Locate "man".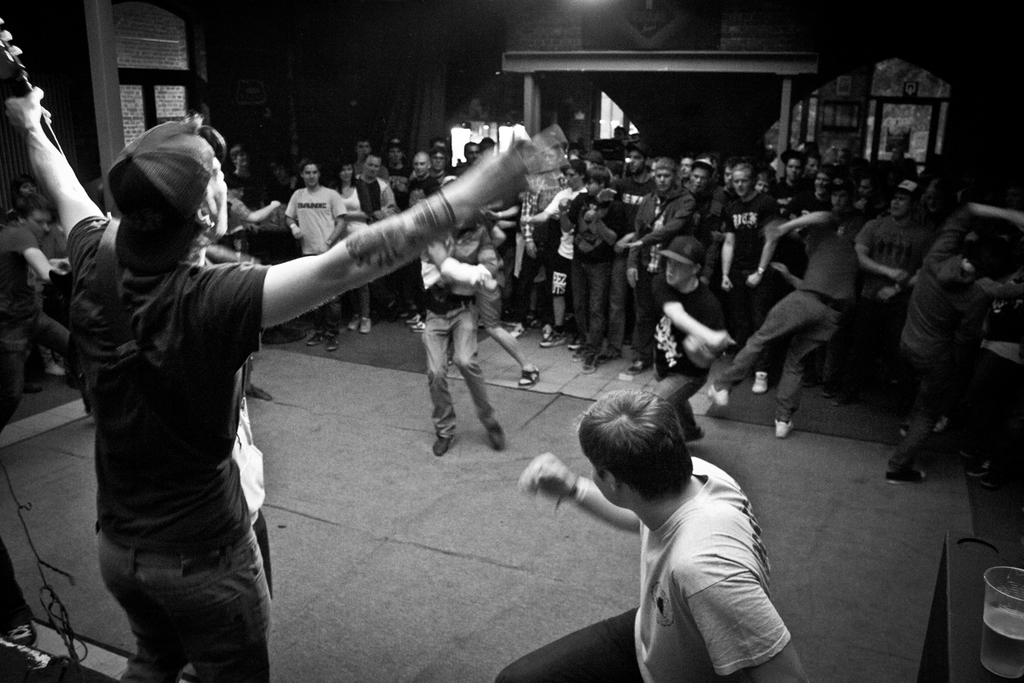
Bounding box: BBox(596, 140, 652, 359).
